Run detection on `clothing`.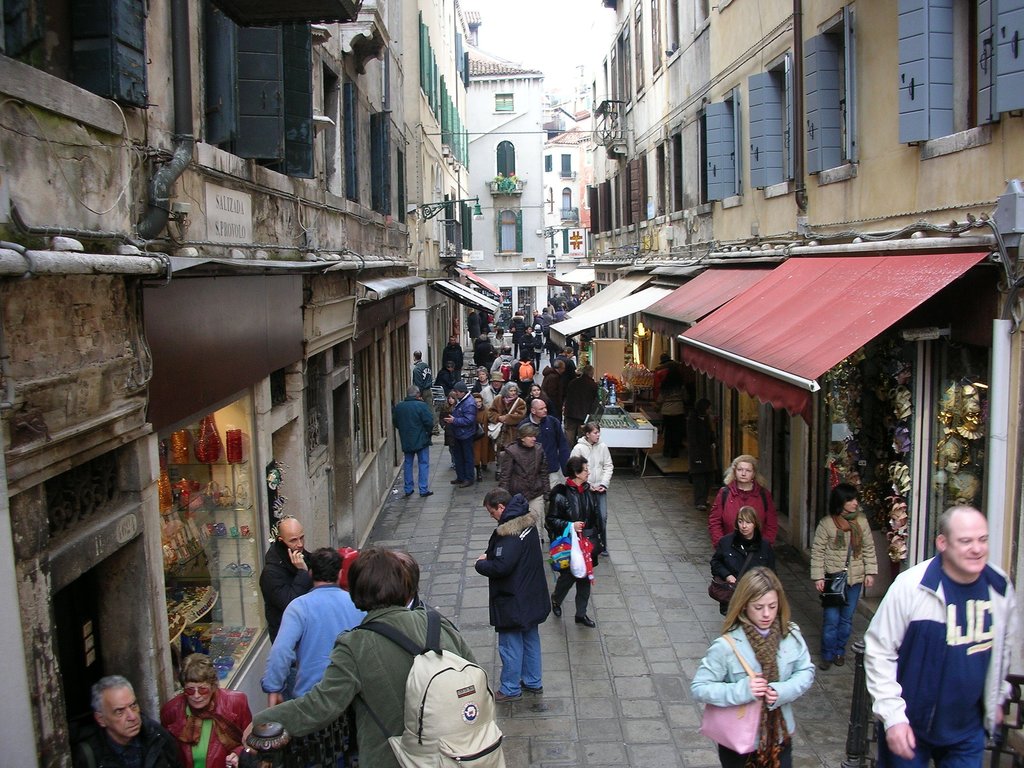
Result: x1=692, y1=476, x2=785, y2=566.
